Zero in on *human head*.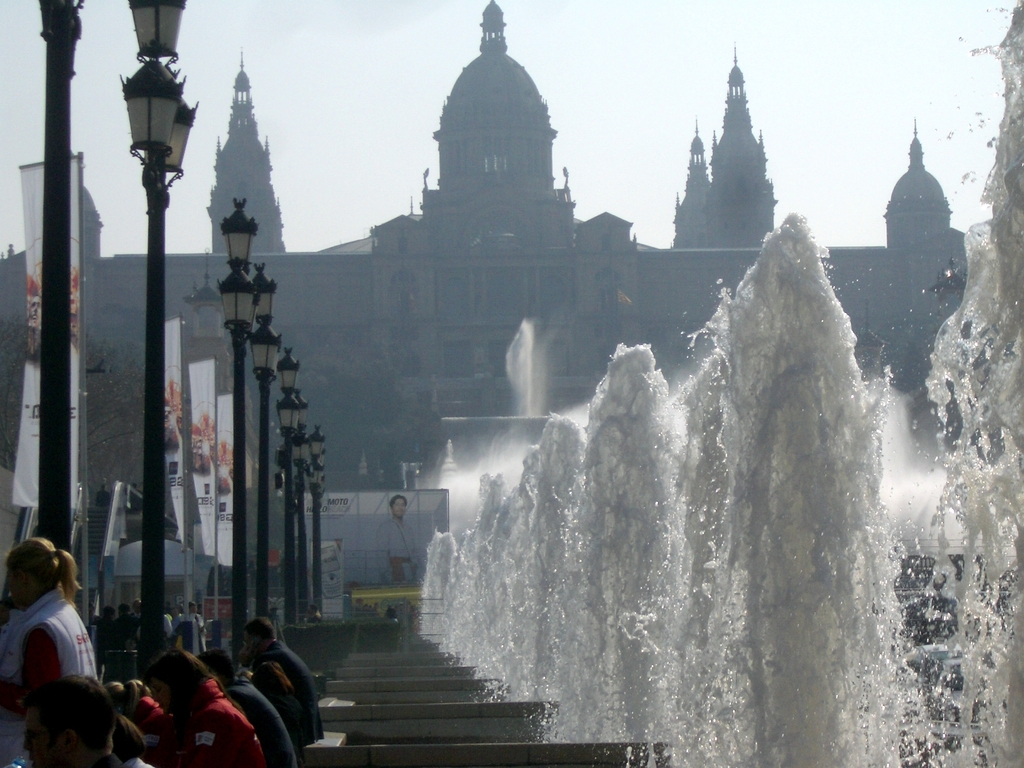
Zeroed in: 178 601 185 615.
